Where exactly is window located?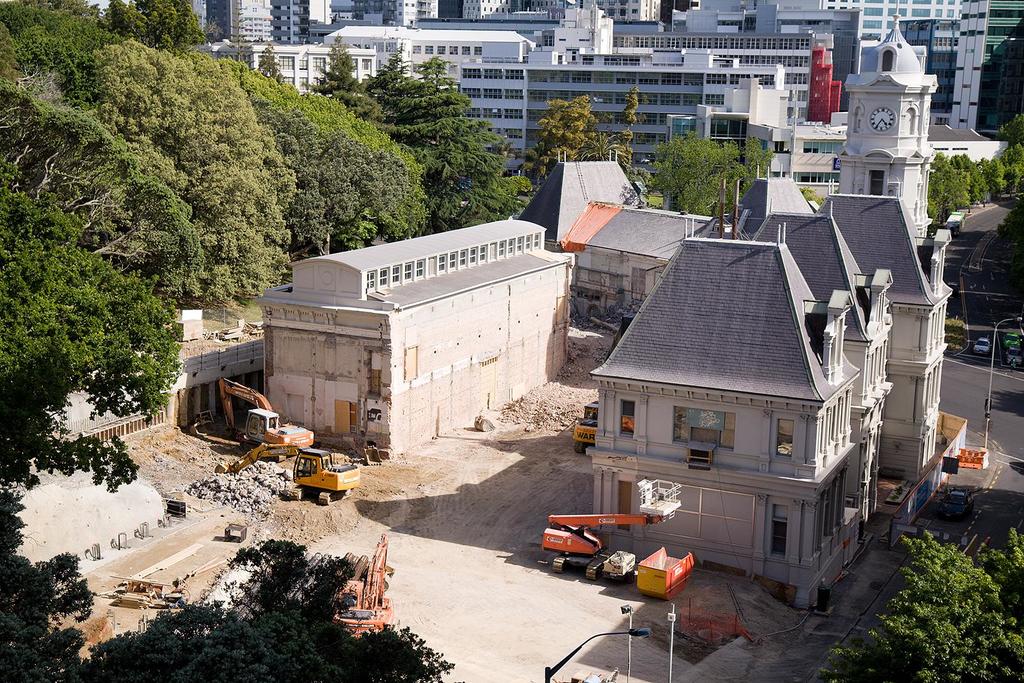
Its bounding box is l=314, t=57, r=325, b=70.
